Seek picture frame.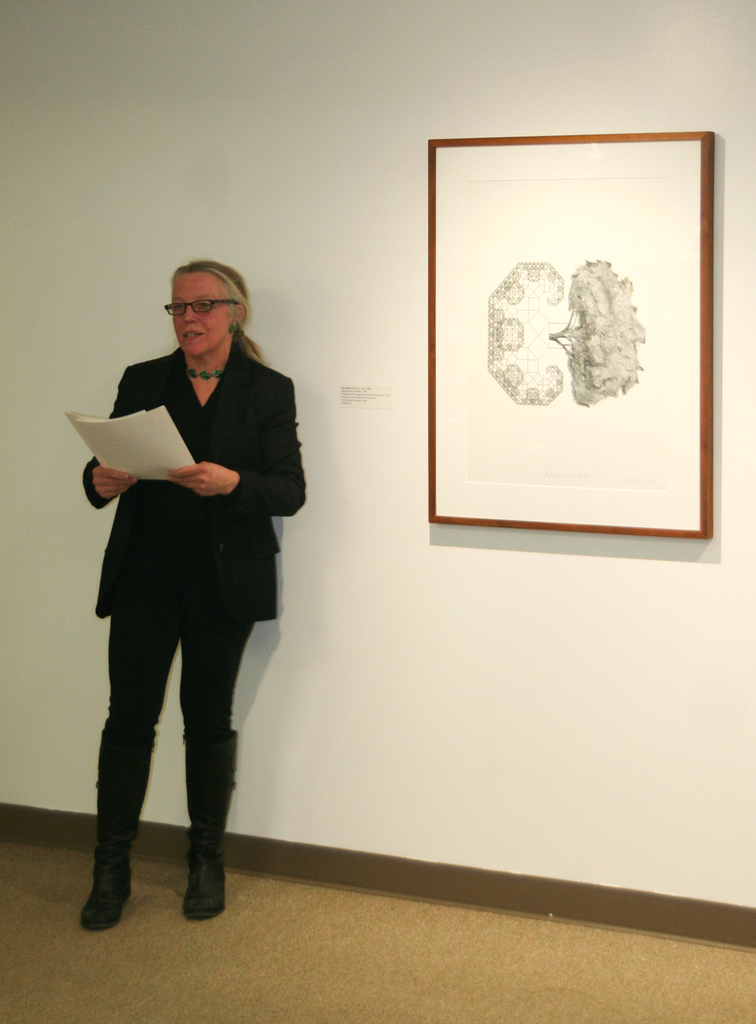
bbox=[391, 117, 746, 536].
